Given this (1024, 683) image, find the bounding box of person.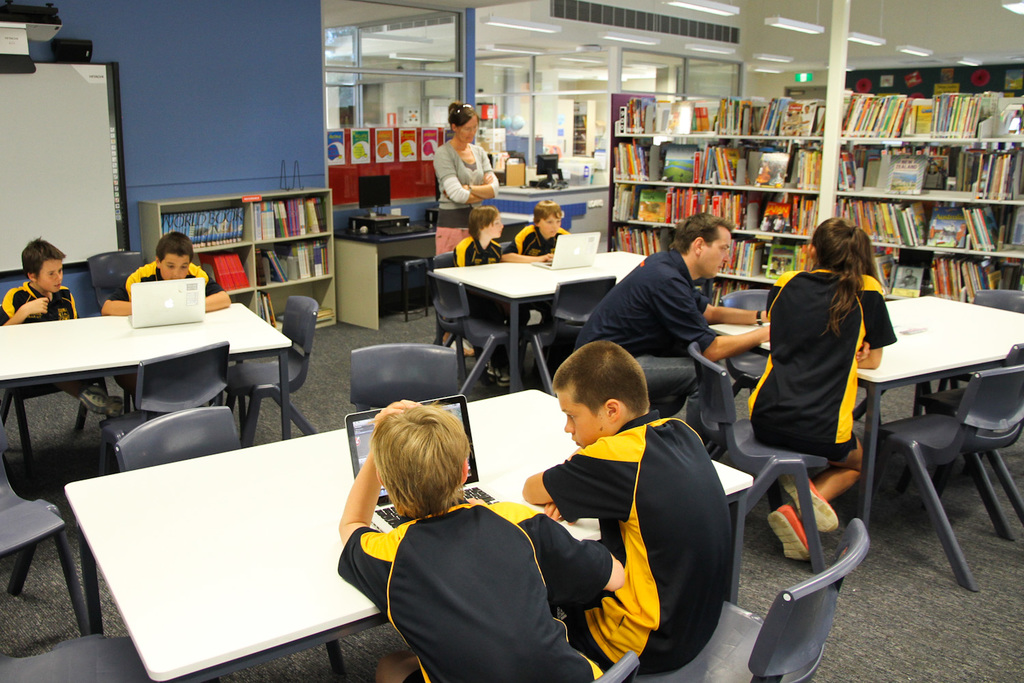
locate(100, 227, 233, 398).
